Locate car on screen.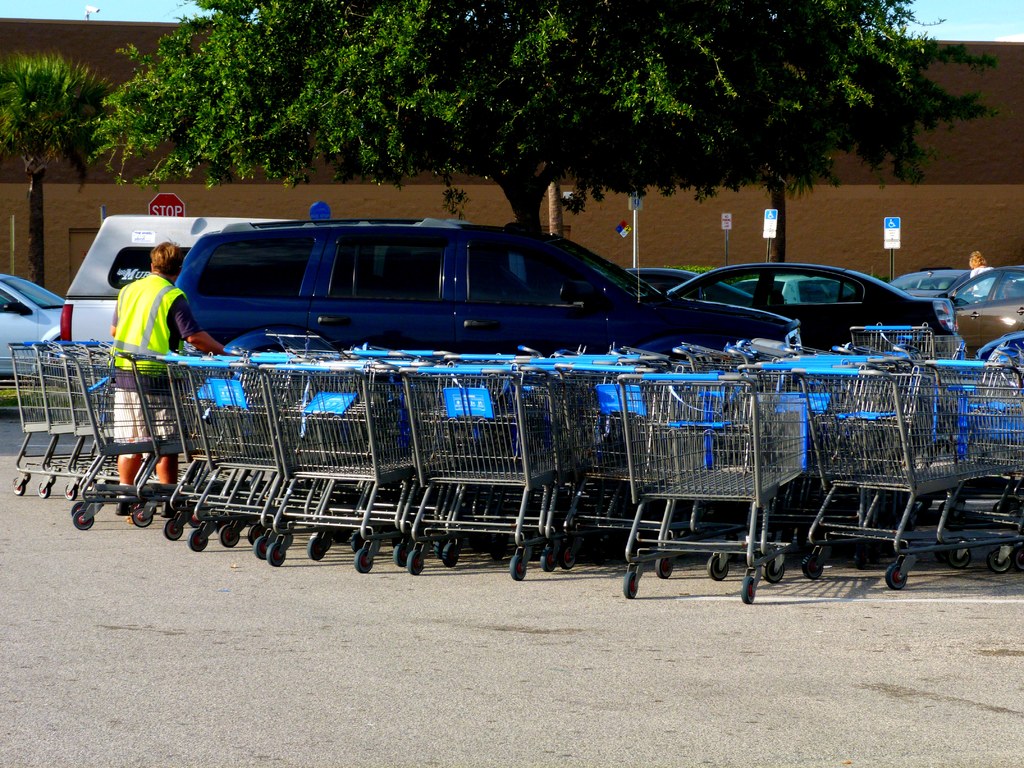
On screen at left=173, top=218, right=802, bottom=358.
